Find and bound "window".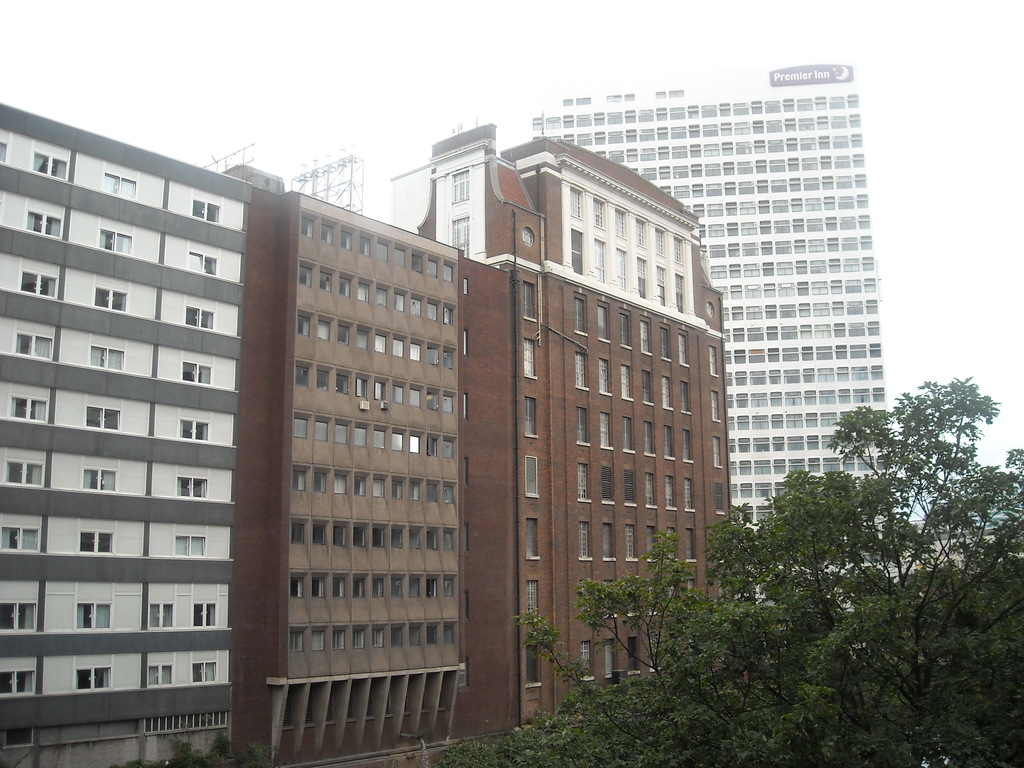
Bound: <box>856,391,870,404</box>.
